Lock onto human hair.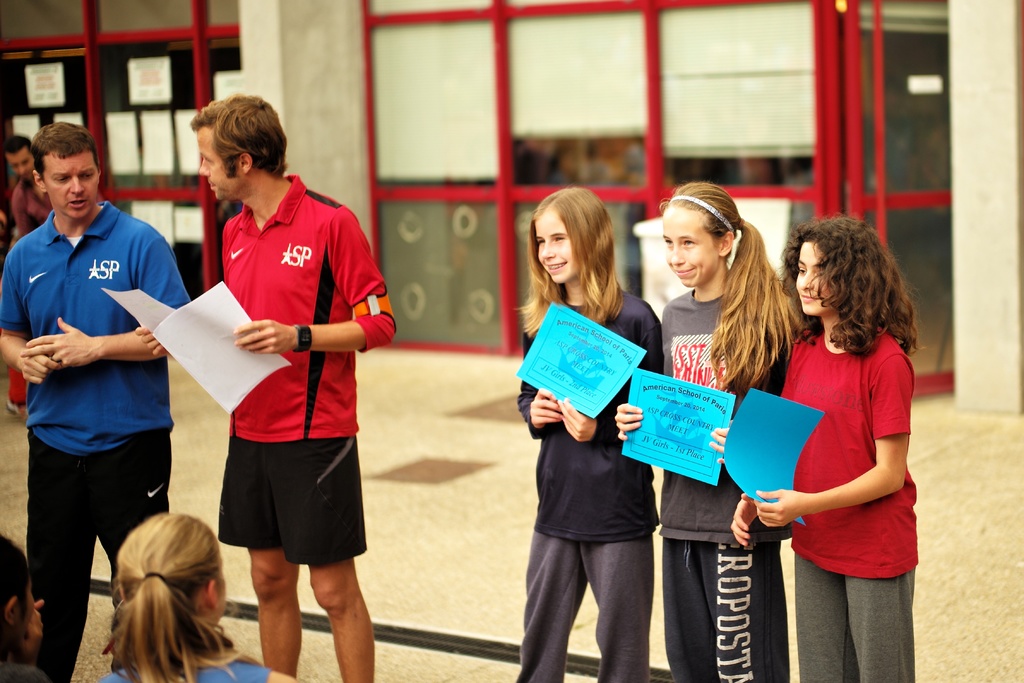
Locked: <box>783,210,927,357</box>.
